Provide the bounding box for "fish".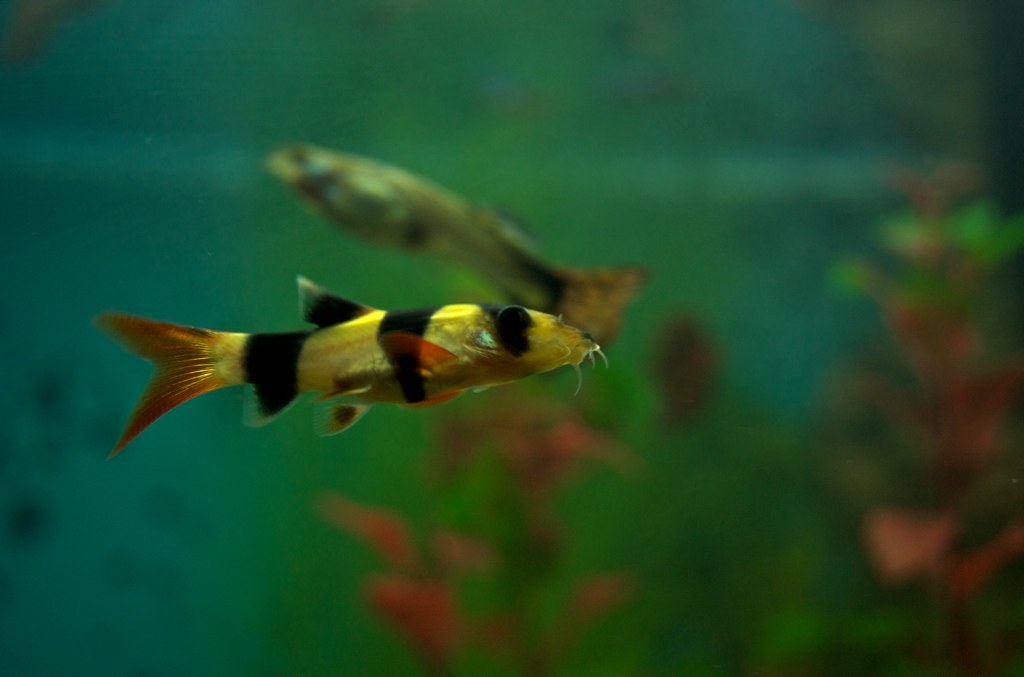
[x1=106, y1=269, x2=596, y2=454].
